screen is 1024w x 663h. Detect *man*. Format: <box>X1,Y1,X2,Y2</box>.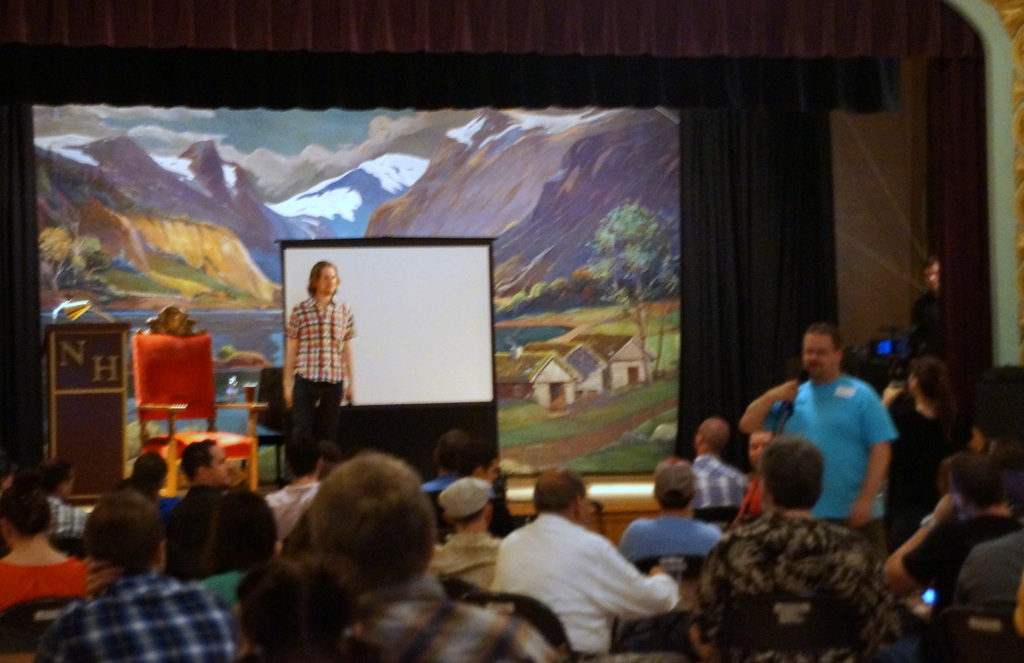
<box>33,490,243,662</box>.
